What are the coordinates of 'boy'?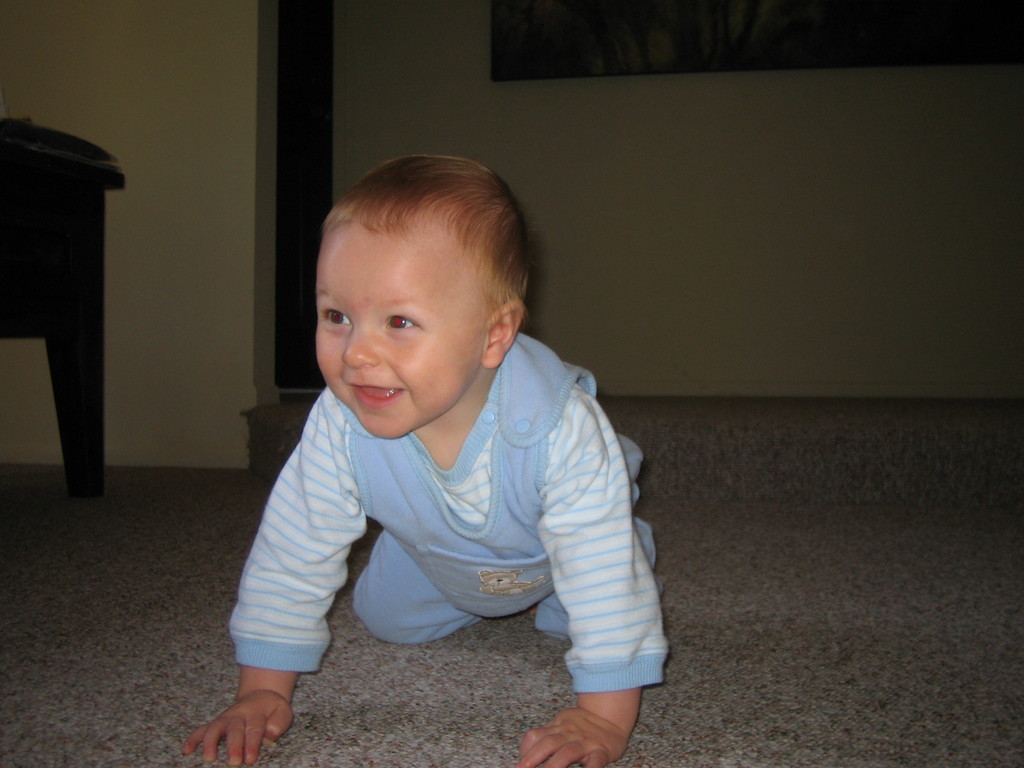
[182,154,663,767].
